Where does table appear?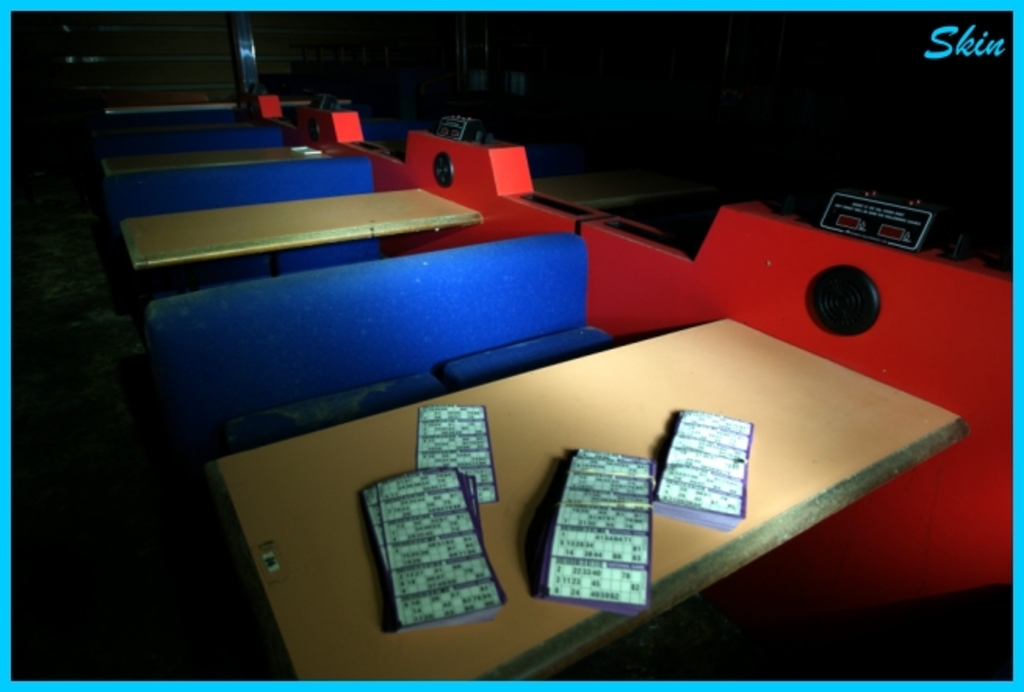
Appears at crop(534, 161, 709, 210).
